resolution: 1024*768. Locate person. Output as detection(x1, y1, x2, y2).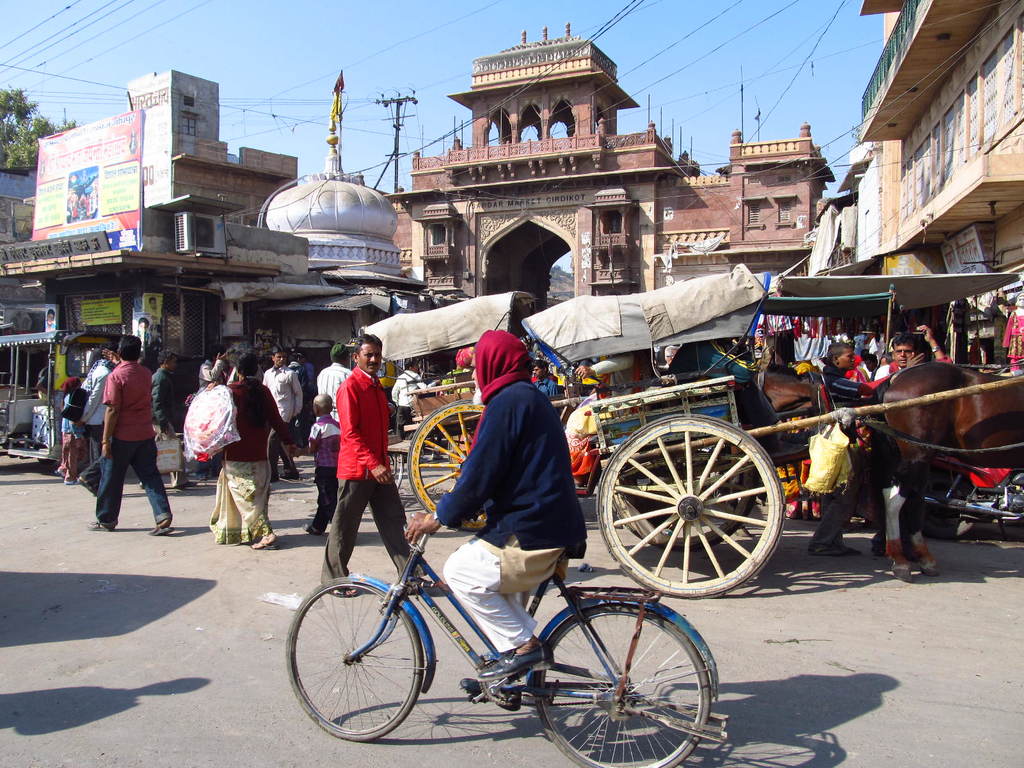
detection(204, 356, 296, 552).
